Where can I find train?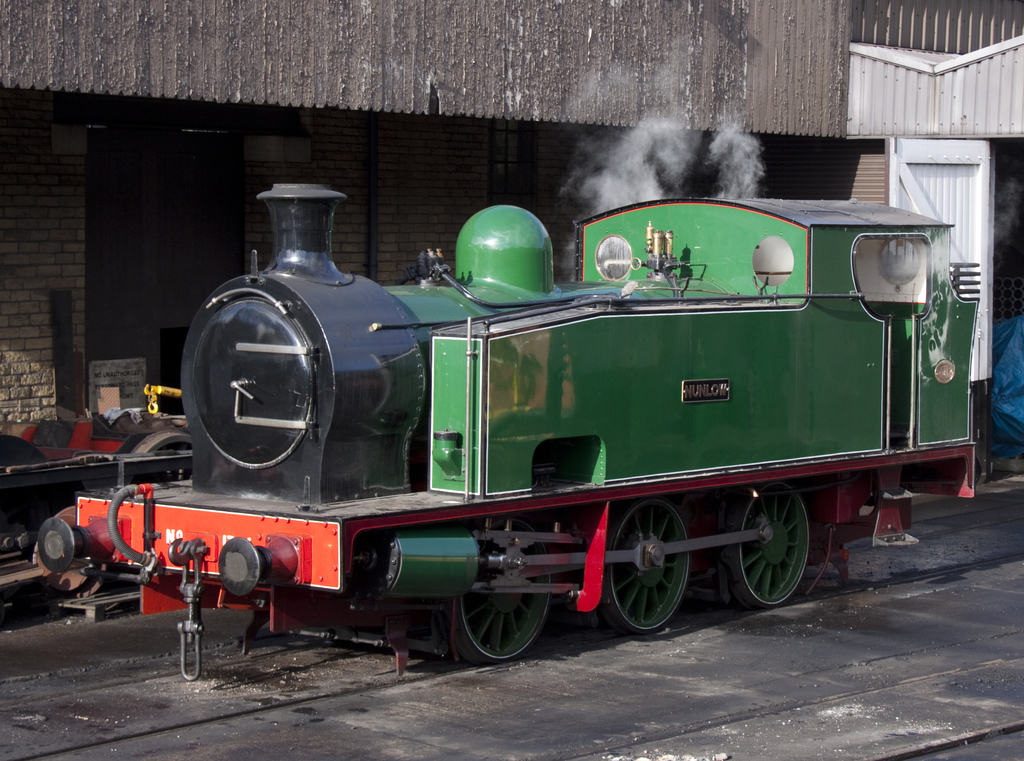
You can find it at {"x1": 38, "y1": 182, "x2": 975, "y2": 680}.
